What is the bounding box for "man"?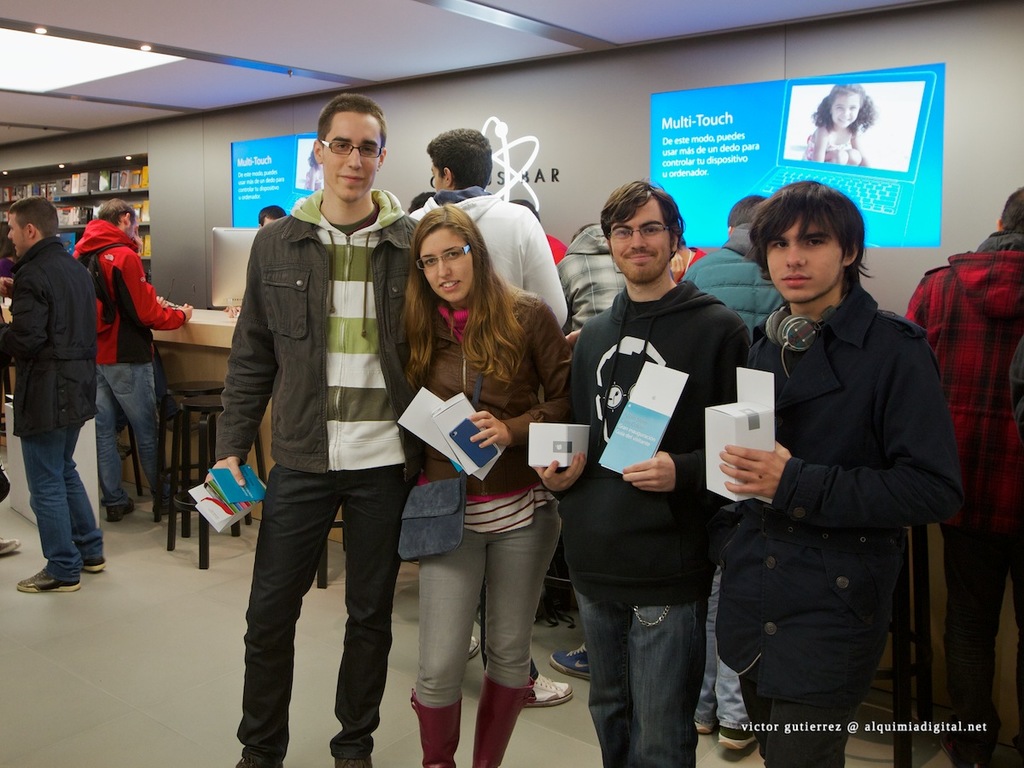
(410,123,567,324).
